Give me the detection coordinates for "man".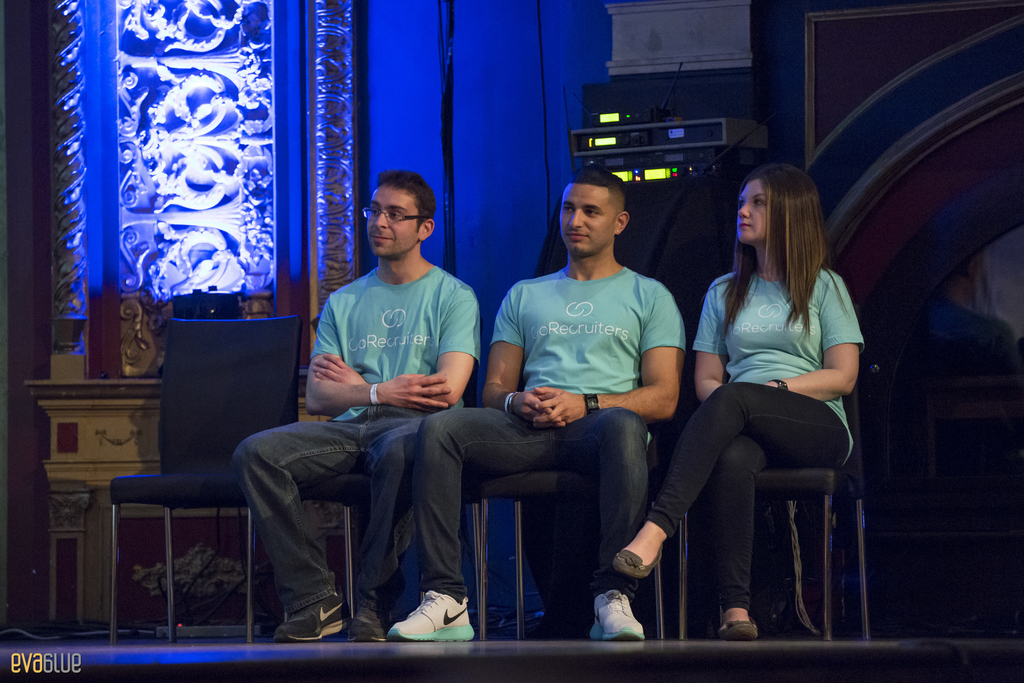
(229, 170, 482, 641).
